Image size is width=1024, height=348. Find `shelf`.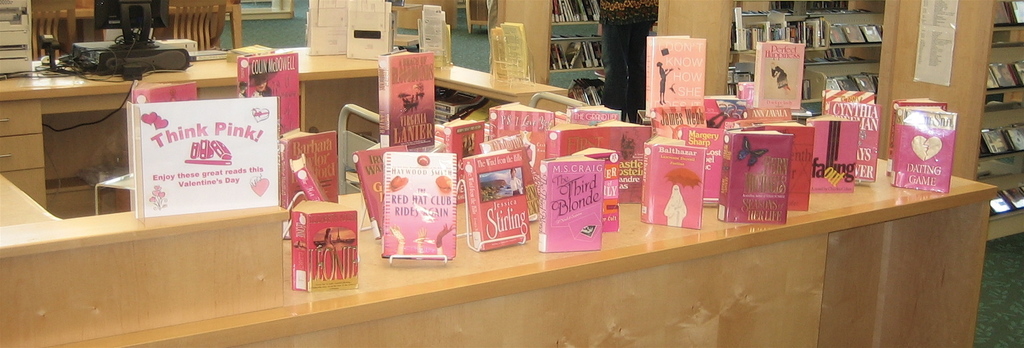
[724, 21, 885, 55].
